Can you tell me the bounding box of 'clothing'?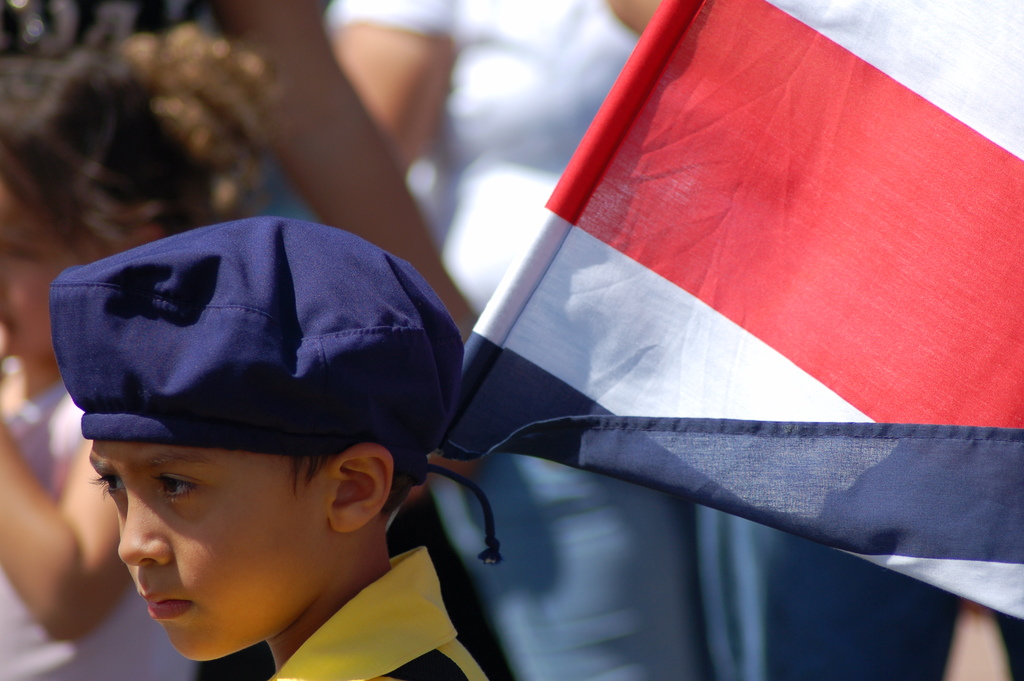
[left=0, top=356, right=207, bottom=680].
